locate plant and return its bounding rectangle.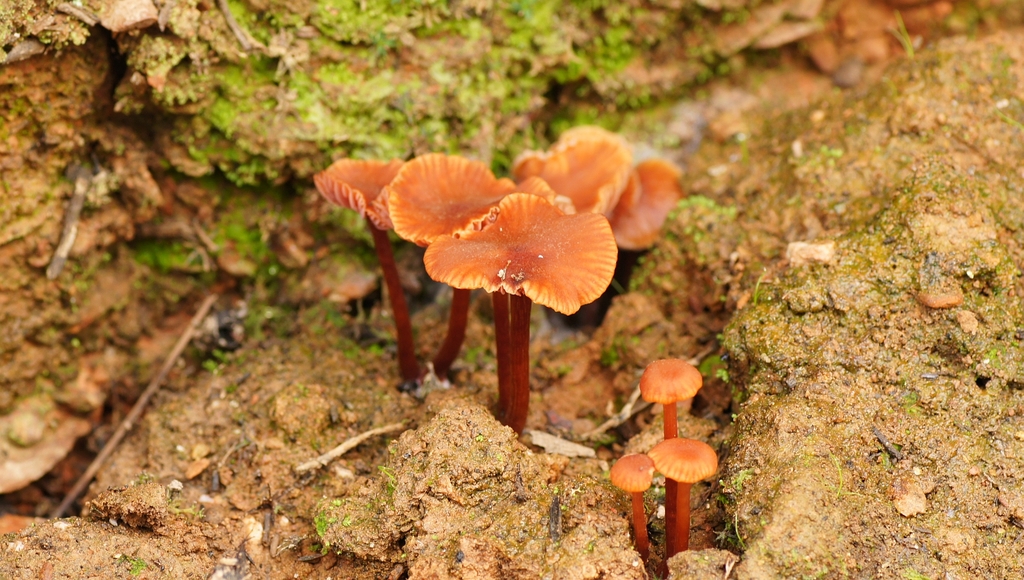
[left=429, top=191, right=619, bottom=442].
